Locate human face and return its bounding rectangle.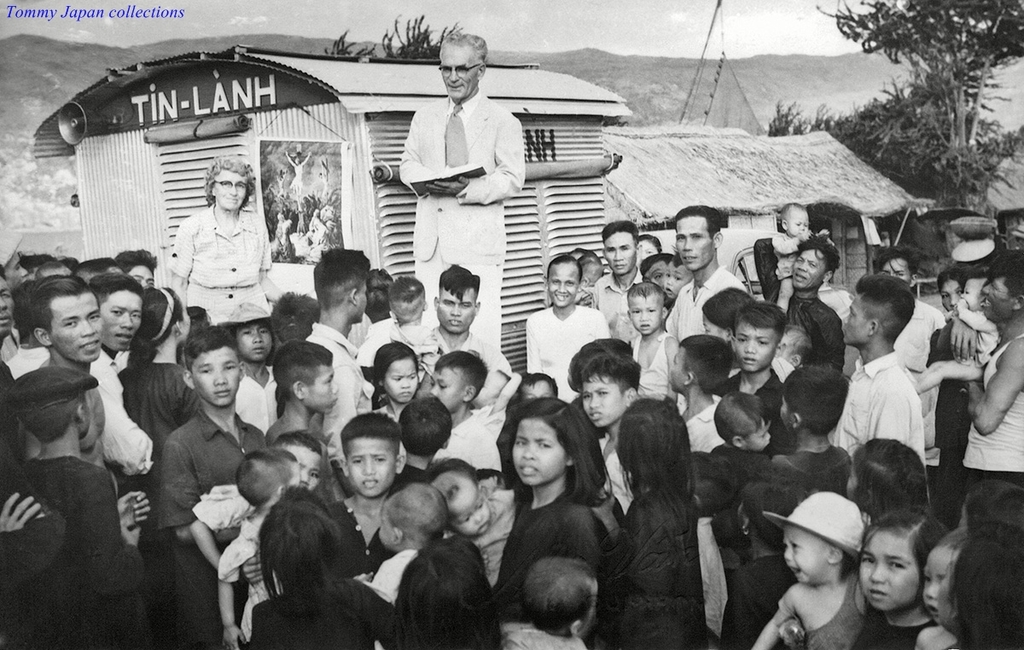
511/420/567/485.
